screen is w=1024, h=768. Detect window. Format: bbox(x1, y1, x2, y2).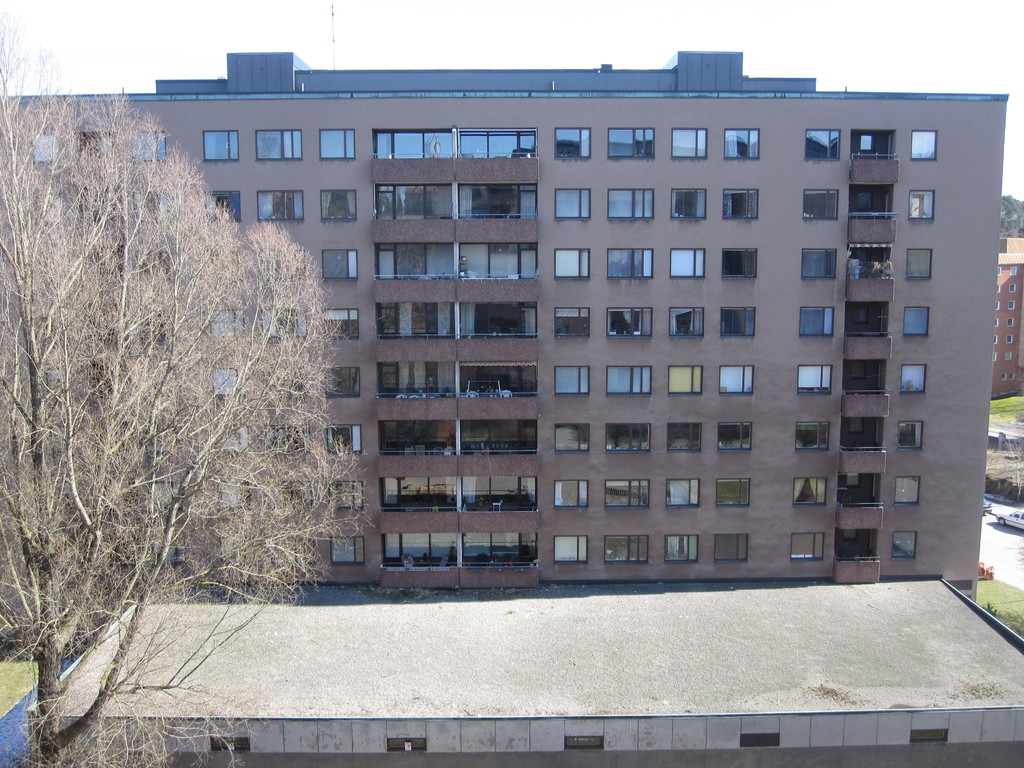
bbox(554, 186, 591, 221).
